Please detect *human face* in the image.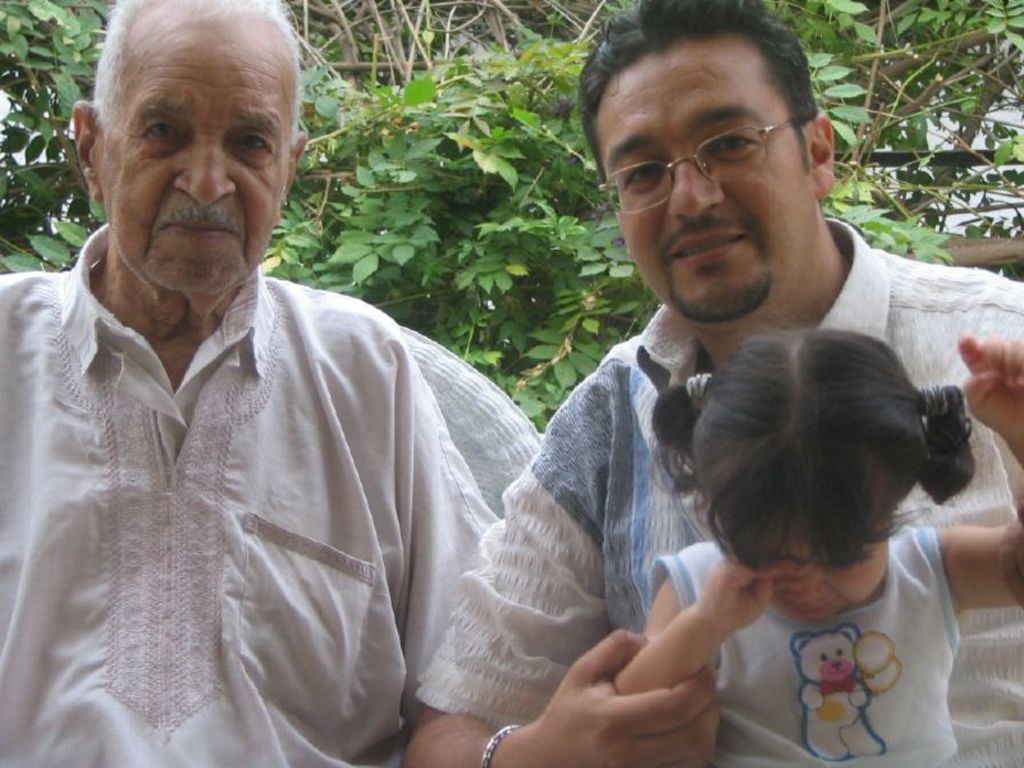
(x1=776, y1=536, x2=887, y2=616).
